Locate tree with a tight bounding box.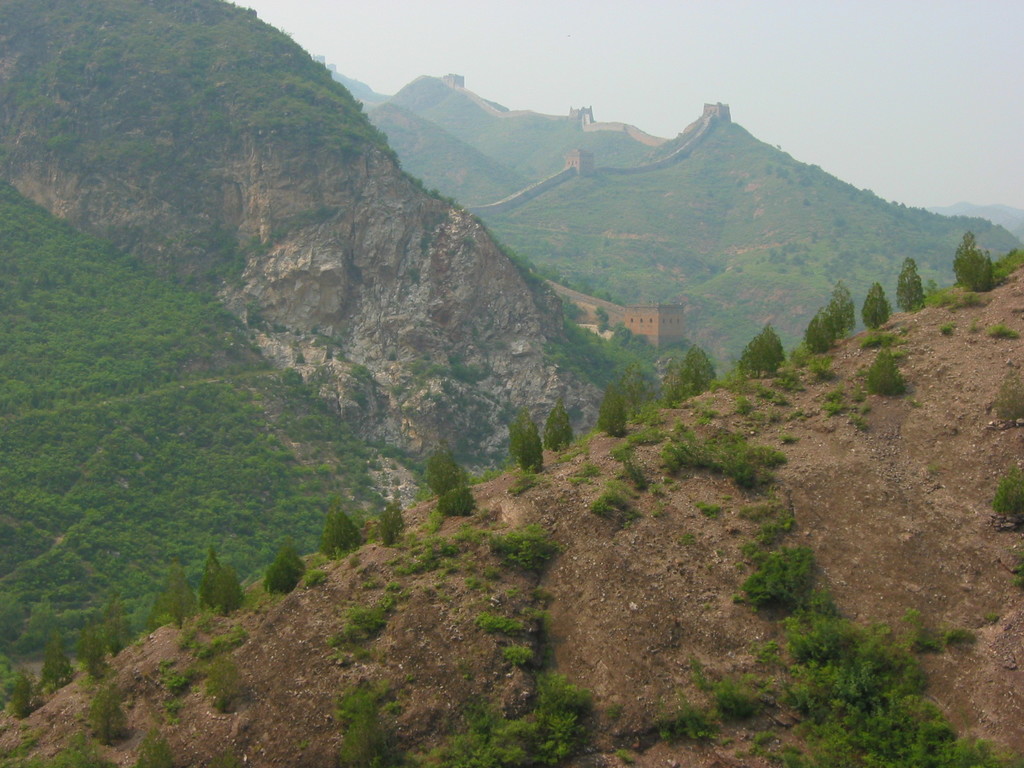
(860, 282, 890, 335).
